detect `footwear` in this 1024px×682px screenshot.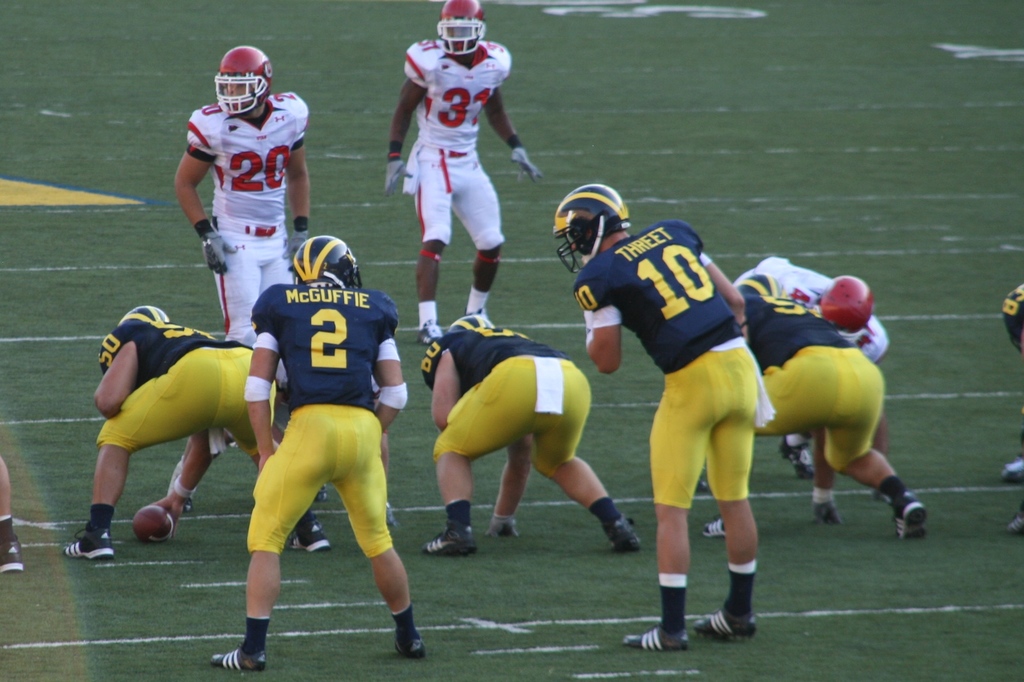
Detection: [0, 545, 30, 571].
